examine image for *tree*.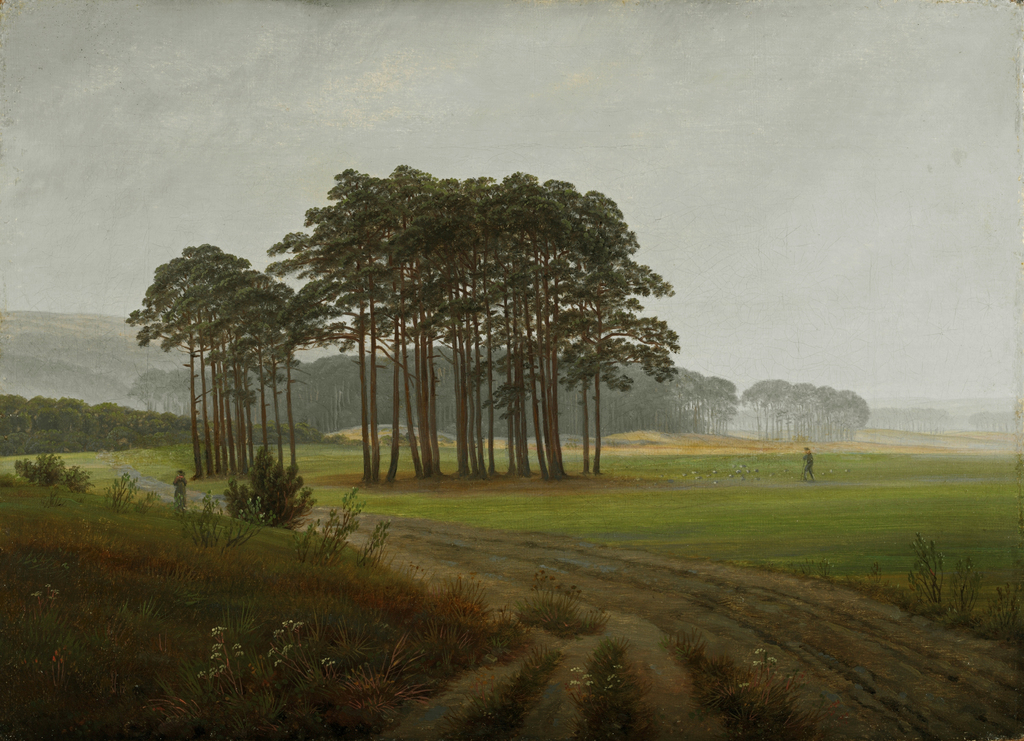
Examination result: (255, 345, 868, 451).
